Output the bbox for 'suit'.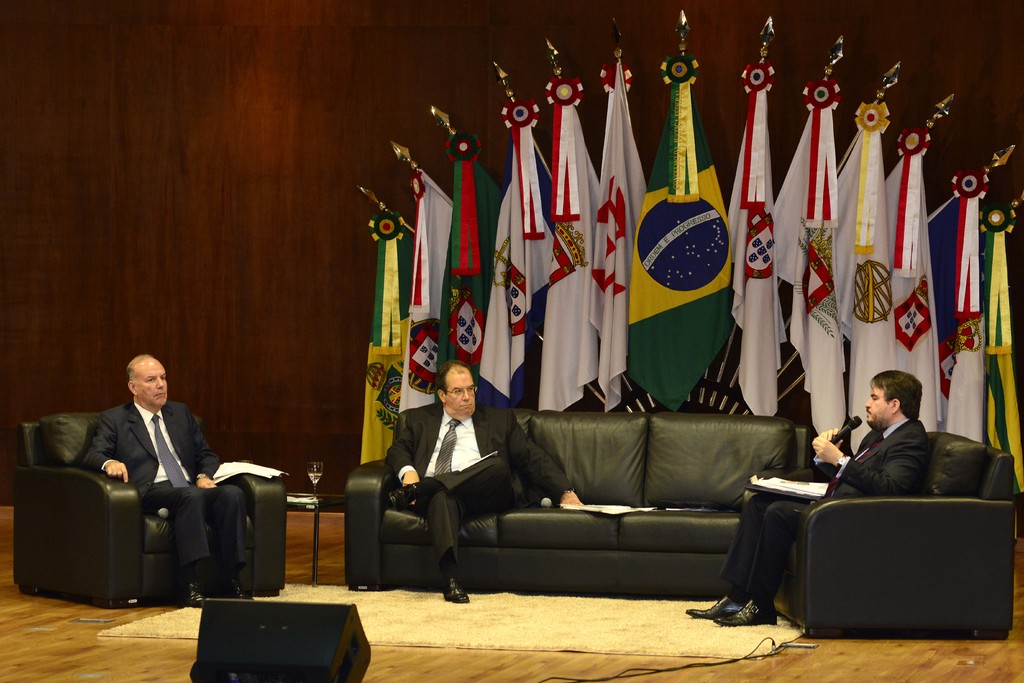
{"left": 381, "top": 399, "right": 576, "bottom": 575}.
